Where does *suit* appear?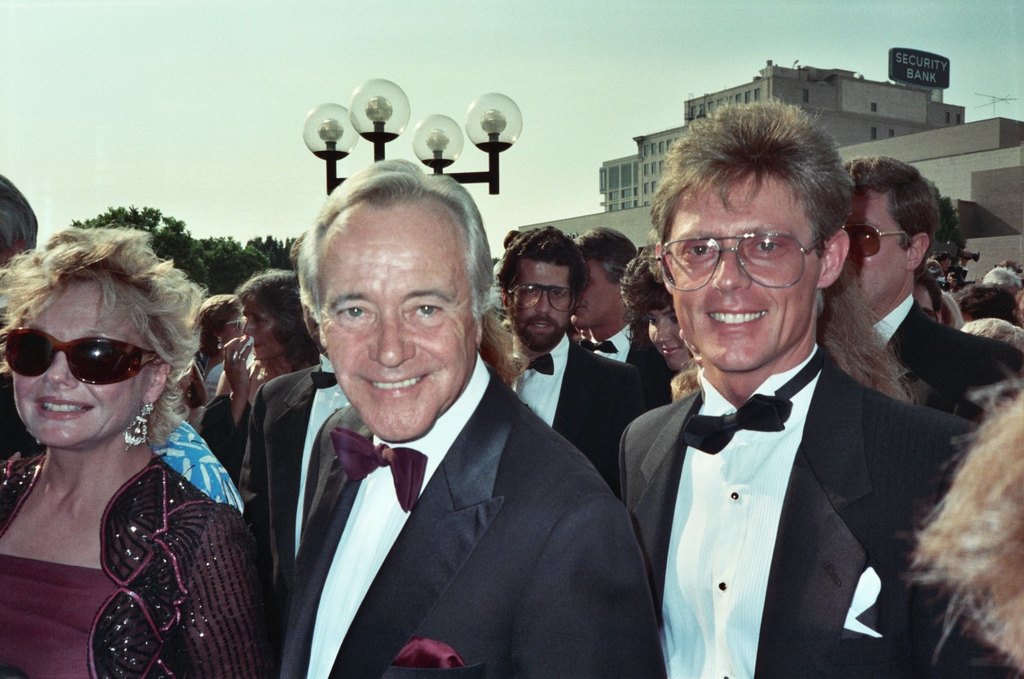
Appears at [x1=489, y1=329, x2=652, y2=506].
